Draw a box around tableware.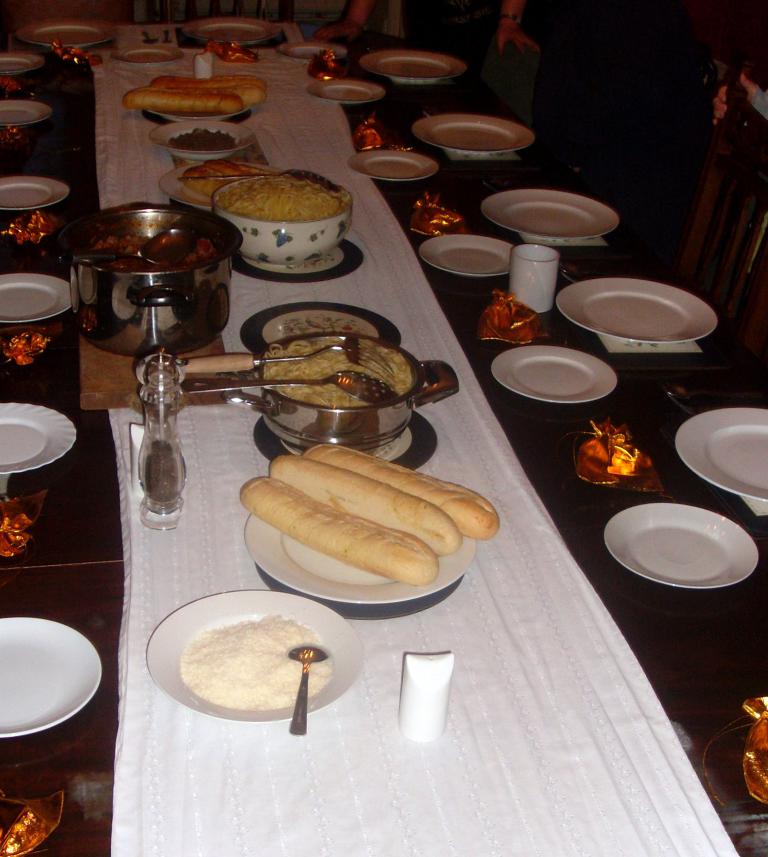
(left=228, top=333, right=461, bottom=455).
